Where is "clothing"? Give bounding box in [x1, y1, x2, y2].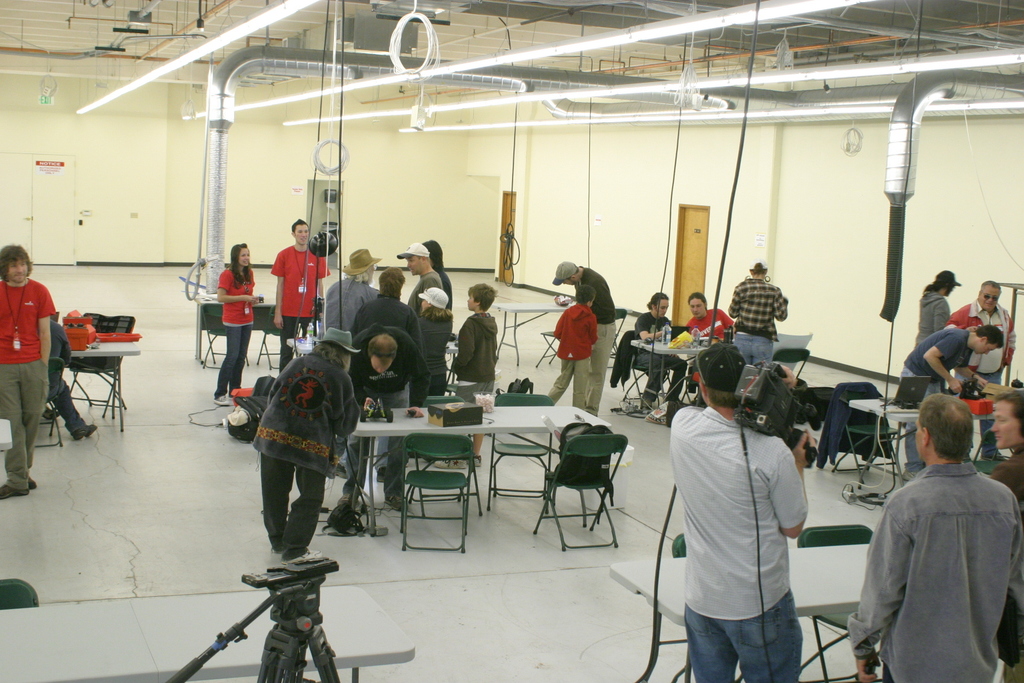
[401, 239, 443, 260].
